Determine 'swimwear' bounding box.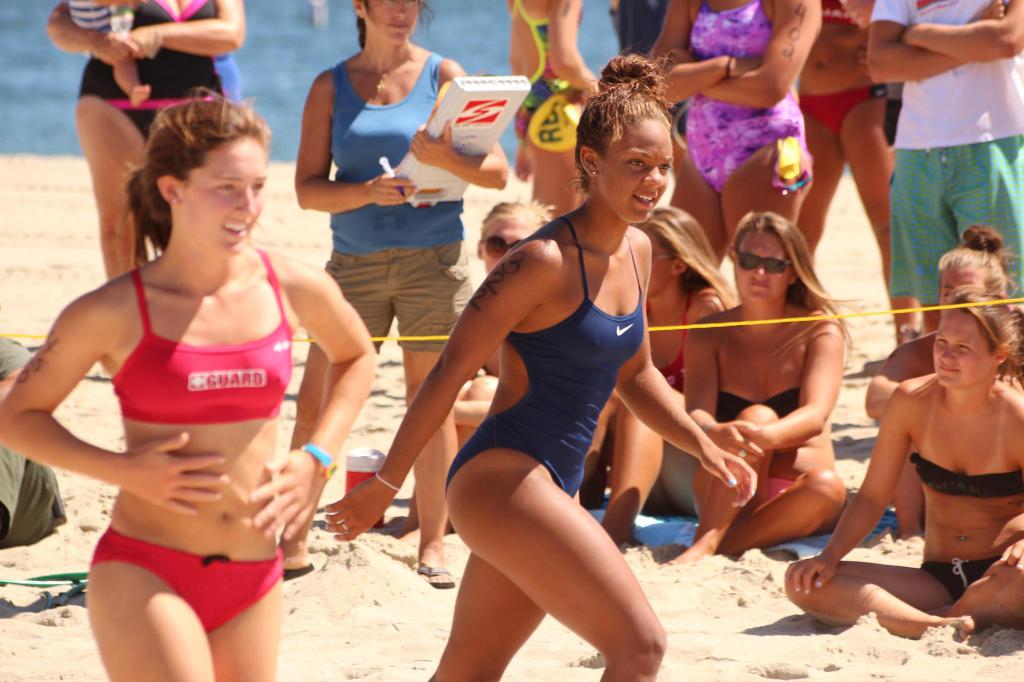
Determined: bbox(910, 389, 1023, 498).
